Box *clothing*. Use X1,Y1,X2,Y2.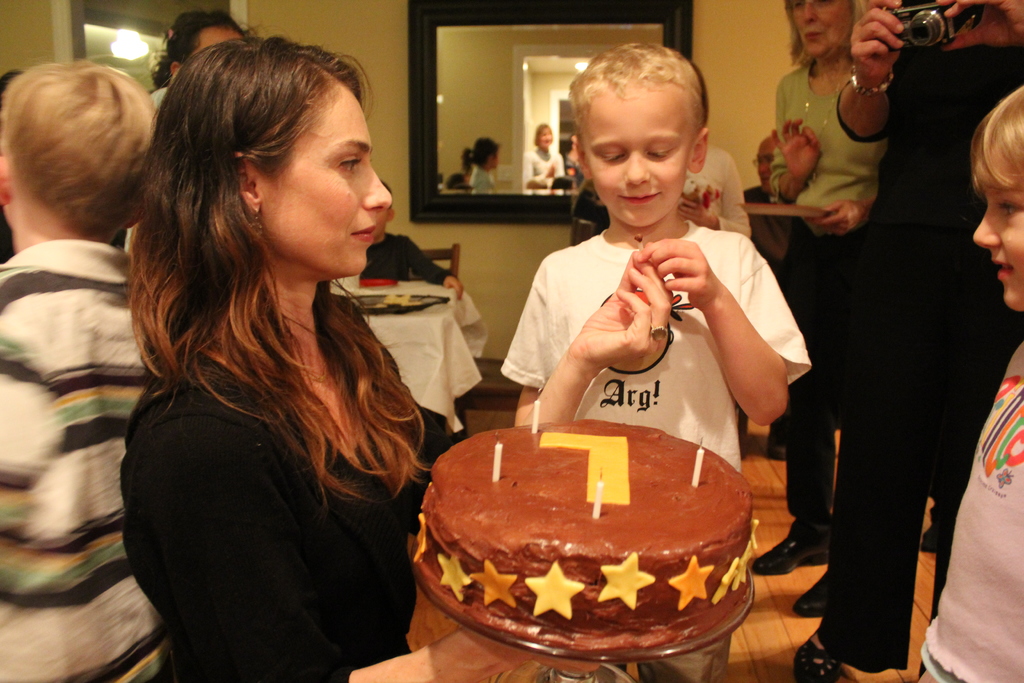
769,62,891,527.
